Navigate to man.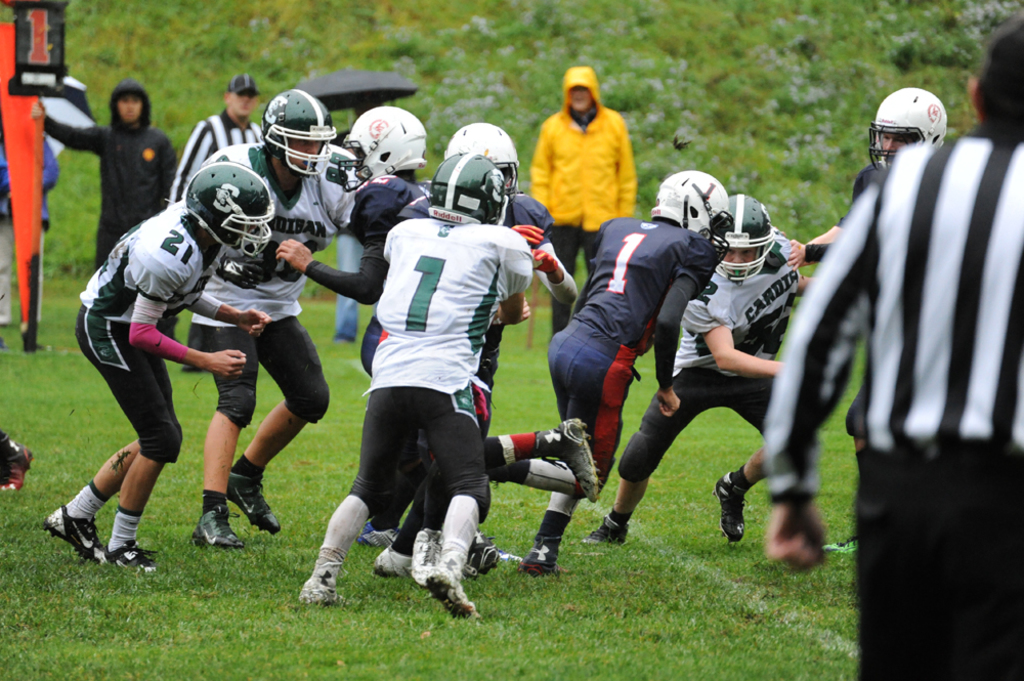
Navigation target: left=584, top=190, right=819, bottom=549.
